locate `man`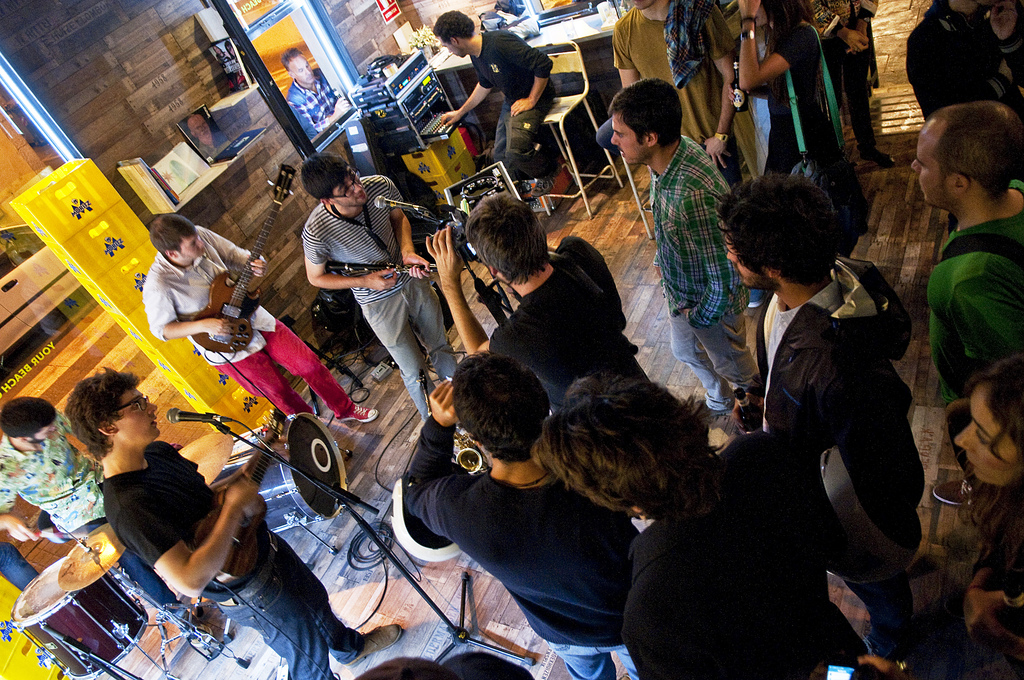
(x1=0, y1=385, x2=129, y2=545)
